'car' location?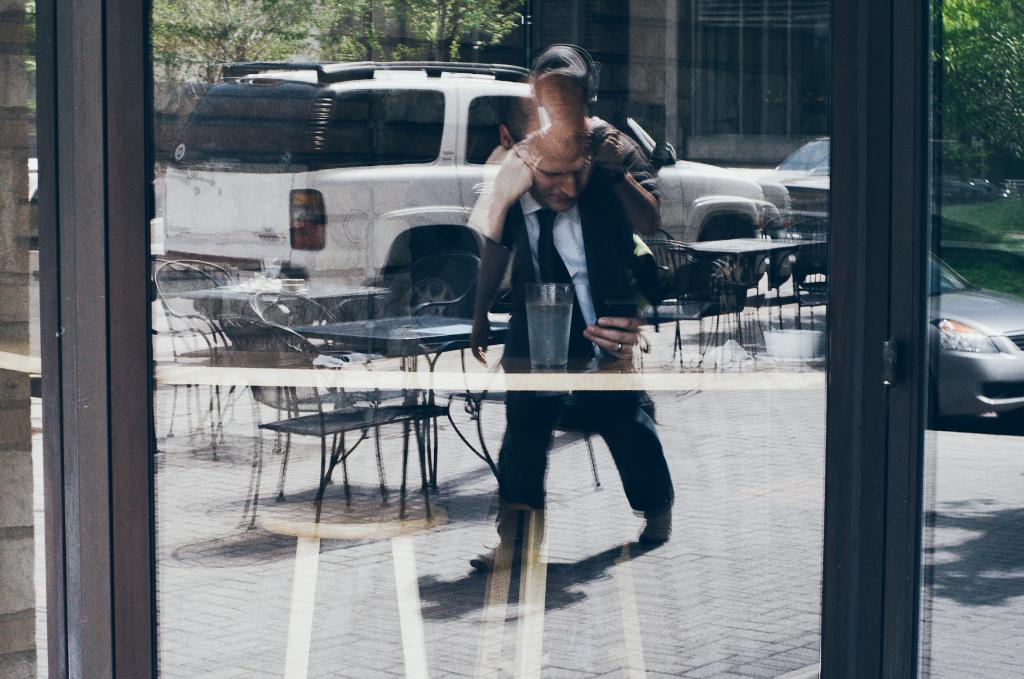
pyautogui.locateOnScreen(750, 138, 831, 286)
